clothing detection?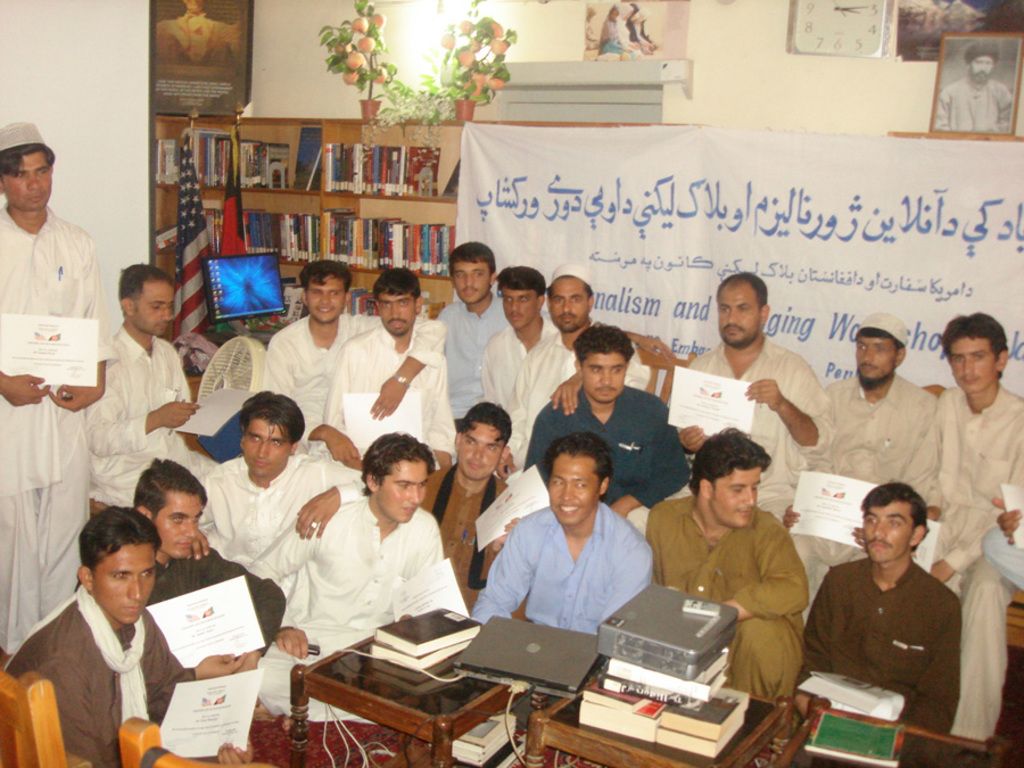
825 369 953 608
